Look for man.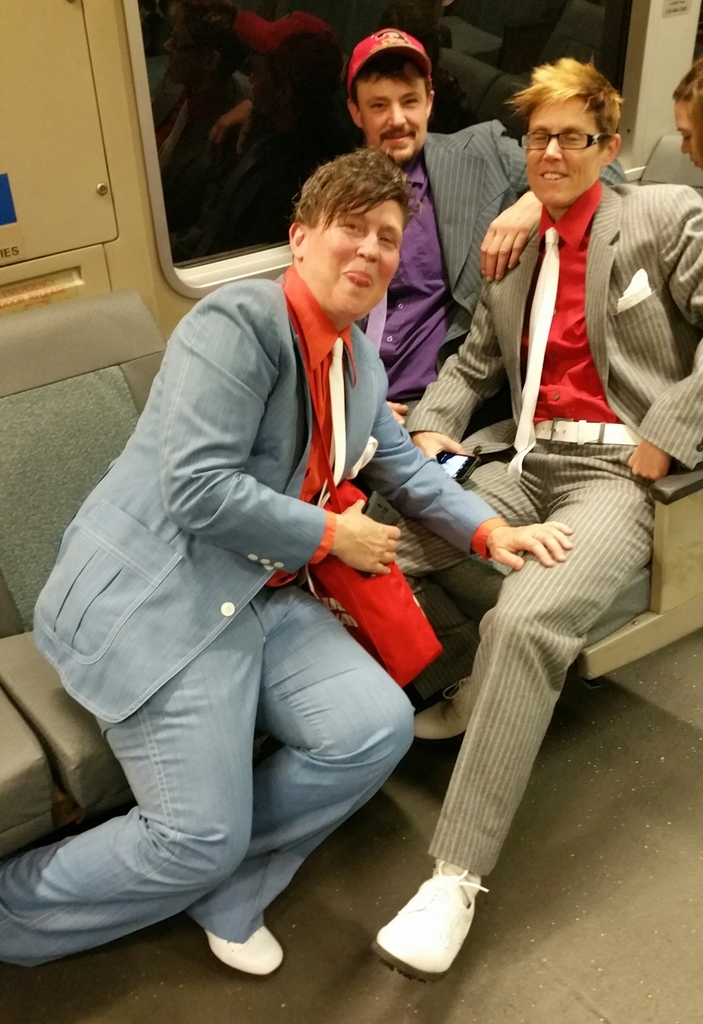
Found: <bbox>337, 22, 551, 428</bbox>.
